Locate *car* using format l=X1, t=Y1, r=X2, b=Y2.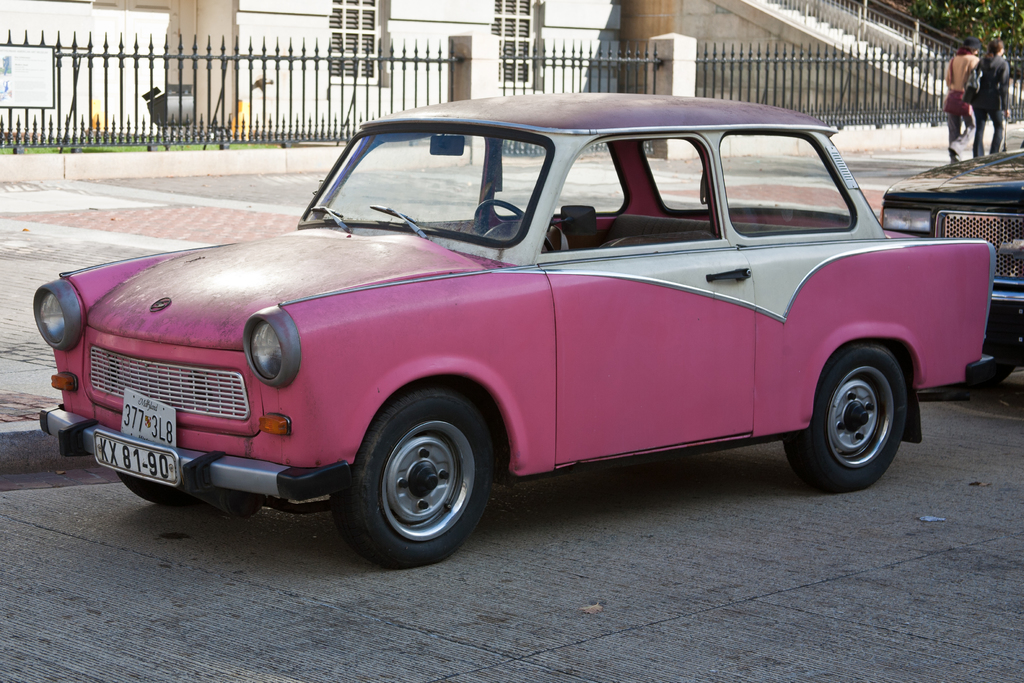
l=877, t=138, r=1023, b=365.
